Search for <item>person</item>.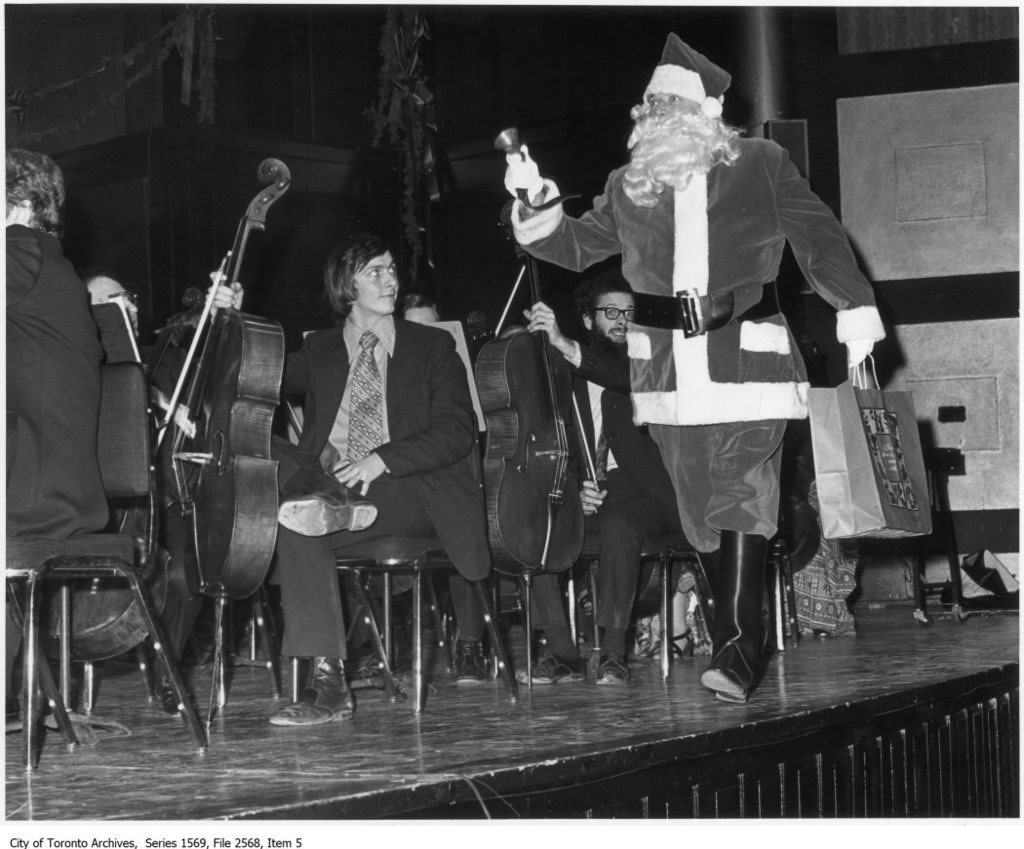
Found at pyautogui.locateOnScreen(344, 291, 492, 682).
